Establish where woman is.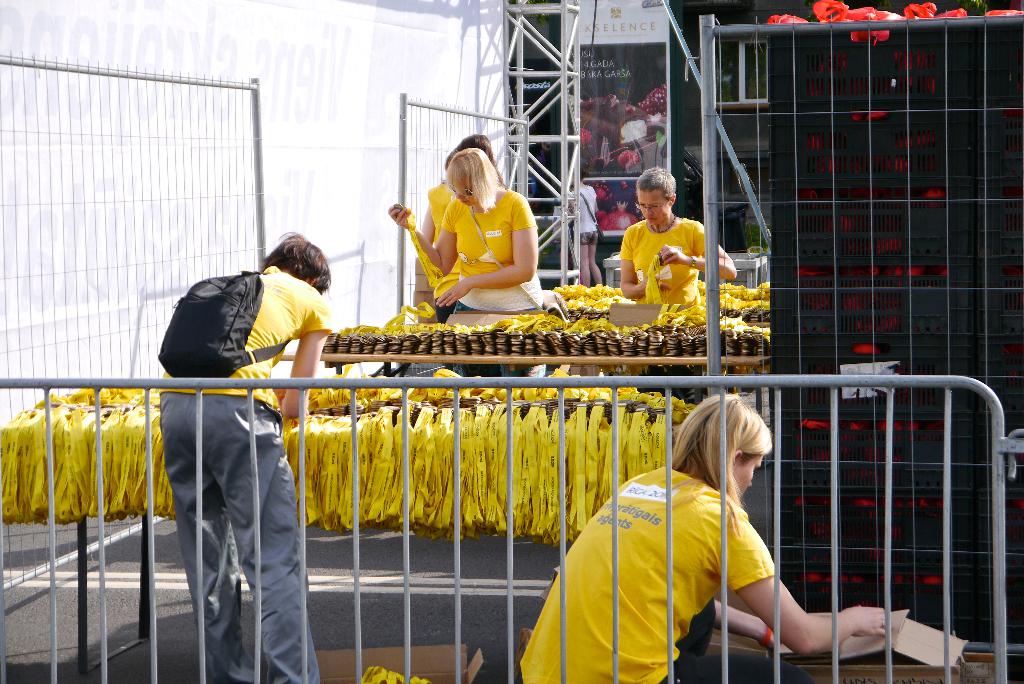
Established at 374,142,561,300.
